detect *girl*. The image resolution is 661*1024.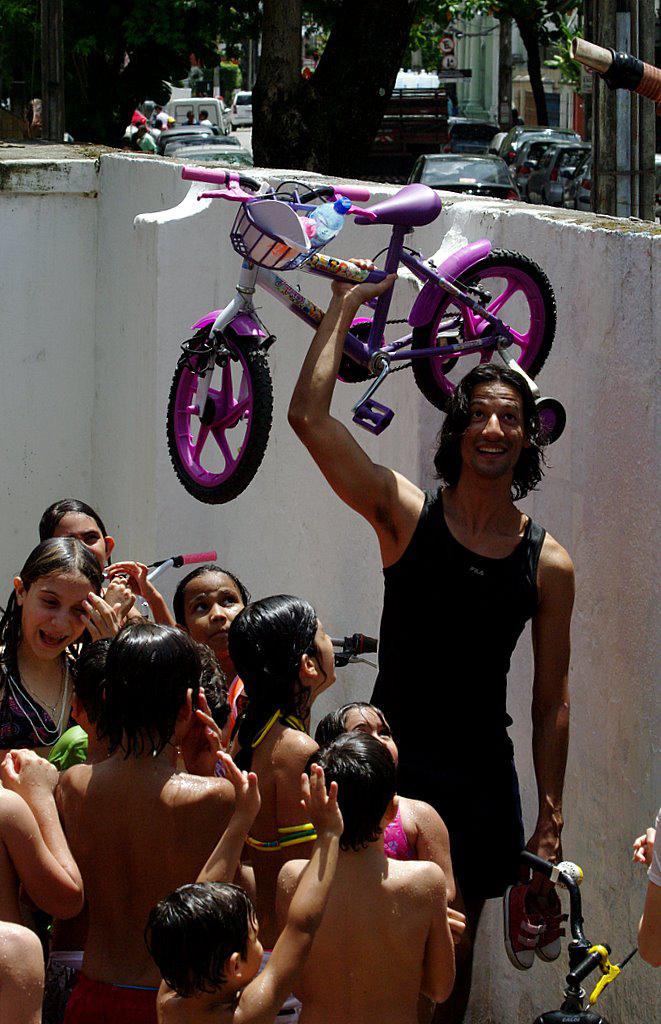
x1=228 y1=583 x2=339 y2=957.
